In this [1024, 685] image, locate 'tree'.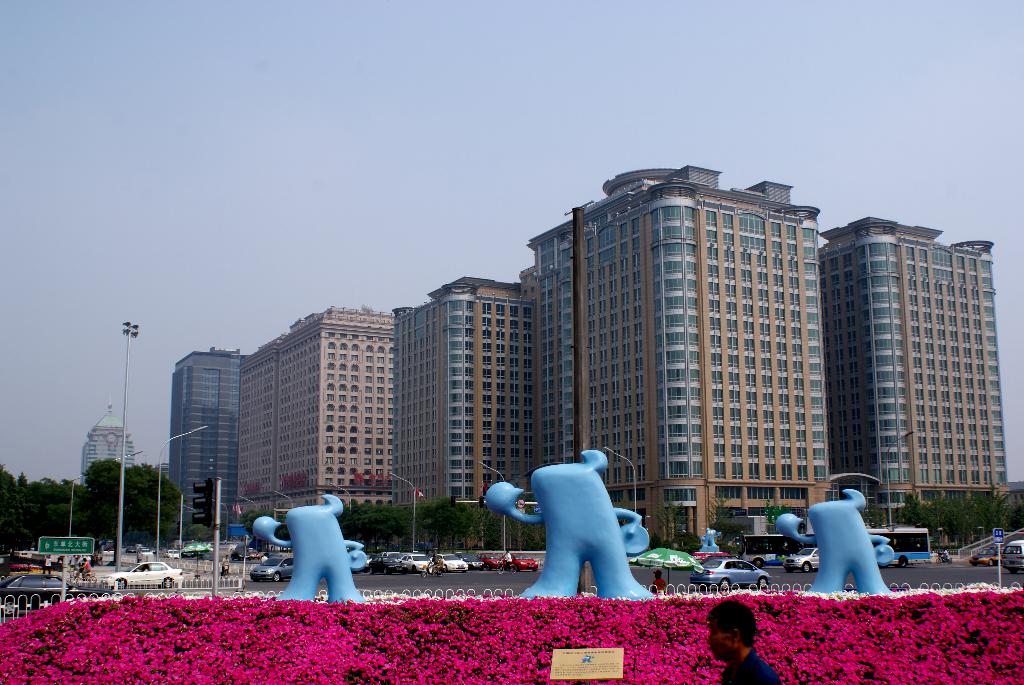
Bounding box: <box>762,500,798,528</box>.
